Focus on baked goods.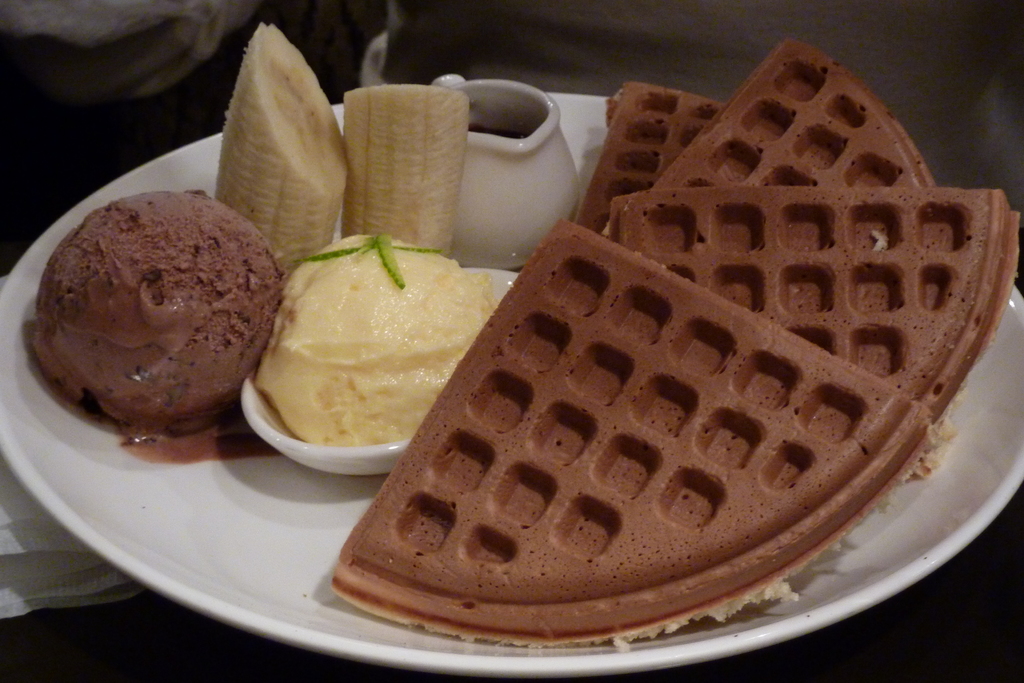
Focused at bbox(655, 33, 936, 184).
